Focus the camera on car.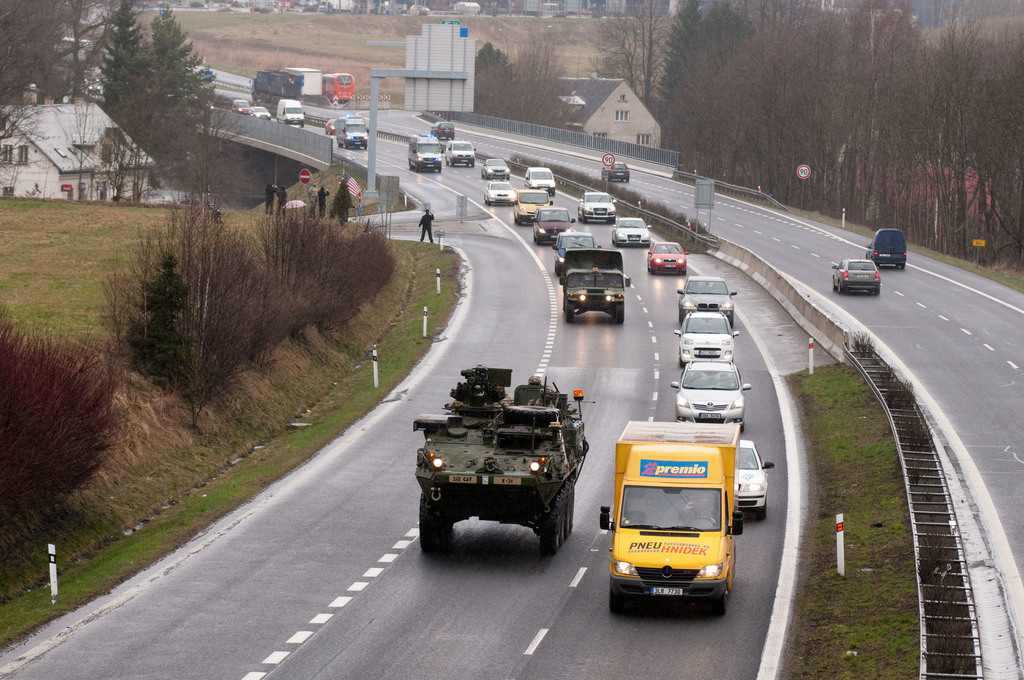
Focus region: 680,273,739,320.
